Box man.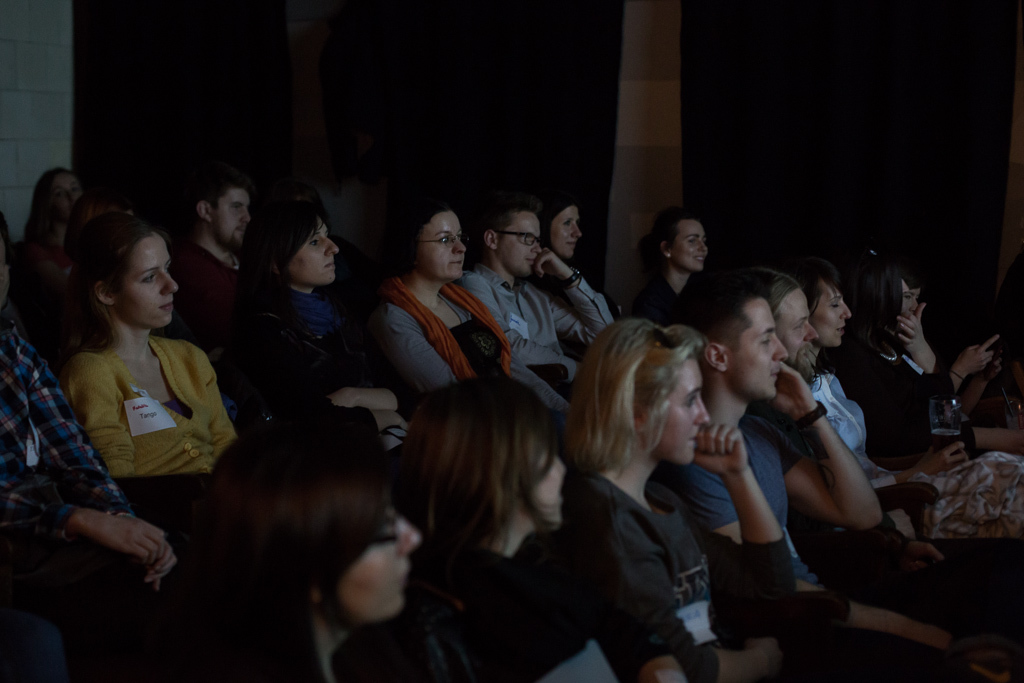
457/192/624/392.
